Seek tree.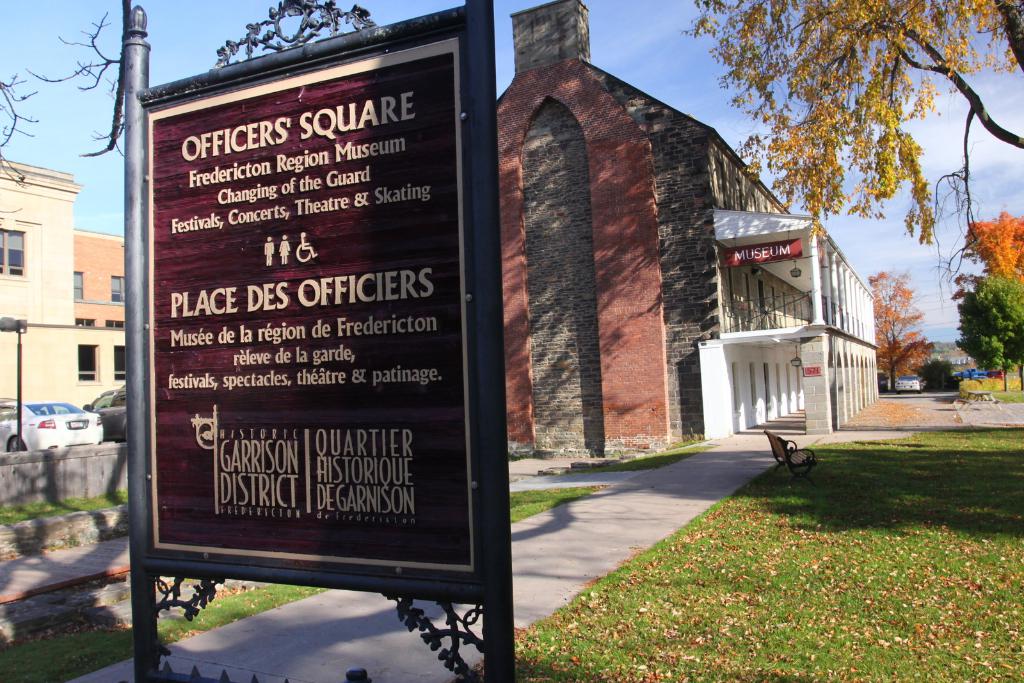
[left=861, top=271, right=932, bottom=386].
